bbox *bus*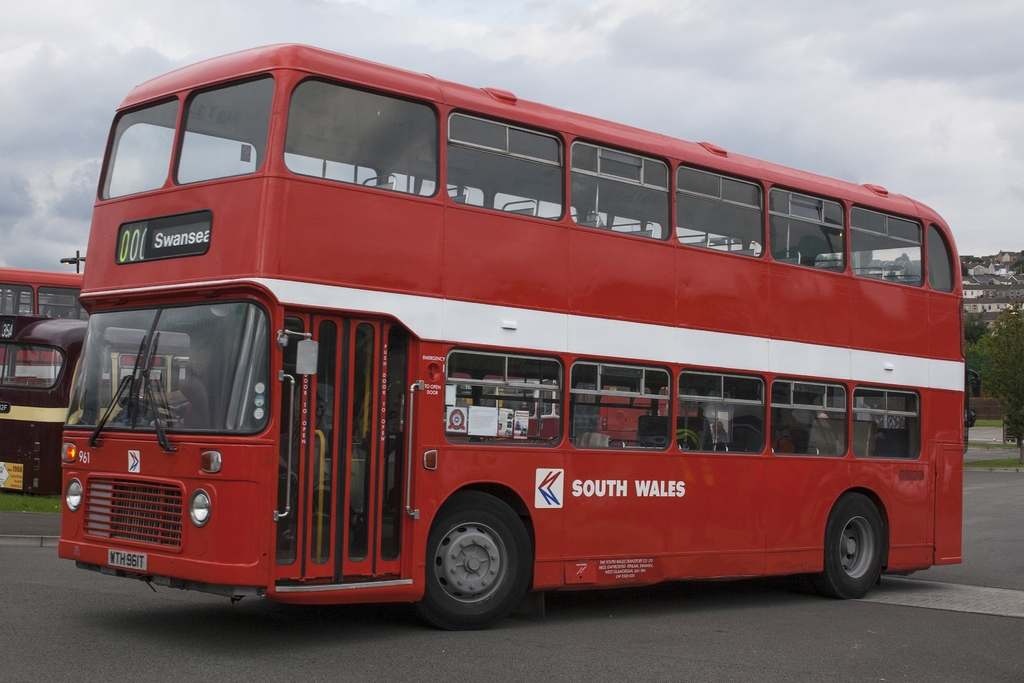
select_region(0, 263, 164, 385)
